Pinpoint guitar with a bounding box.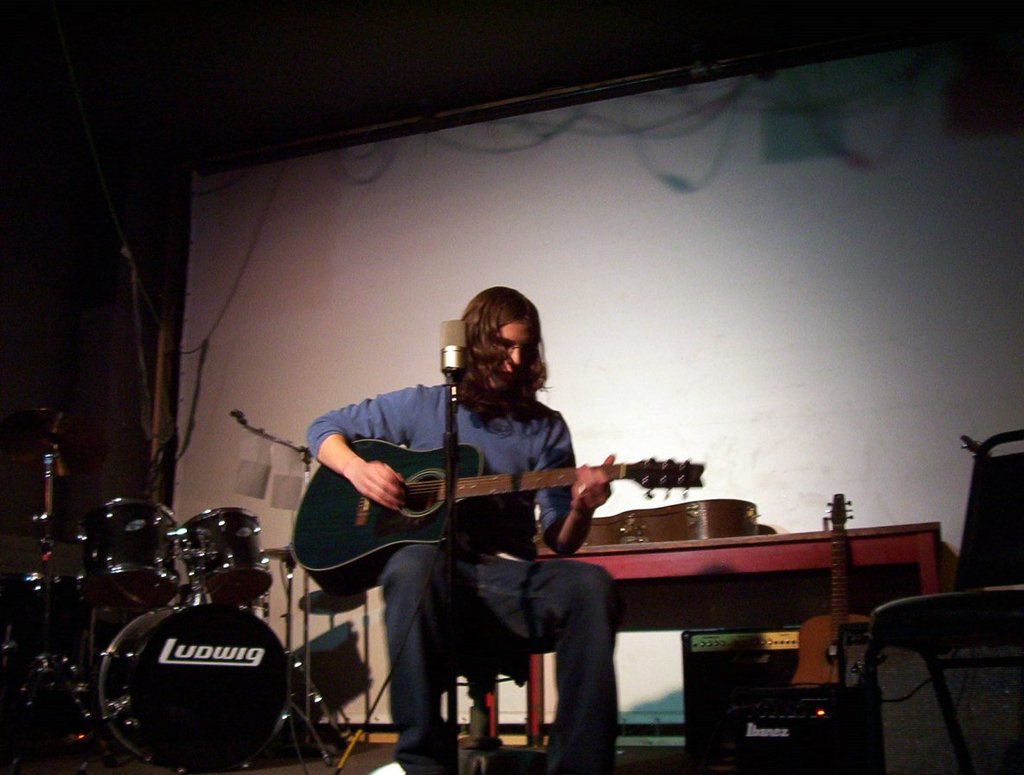
BBox(304, 454, 714, 598).
